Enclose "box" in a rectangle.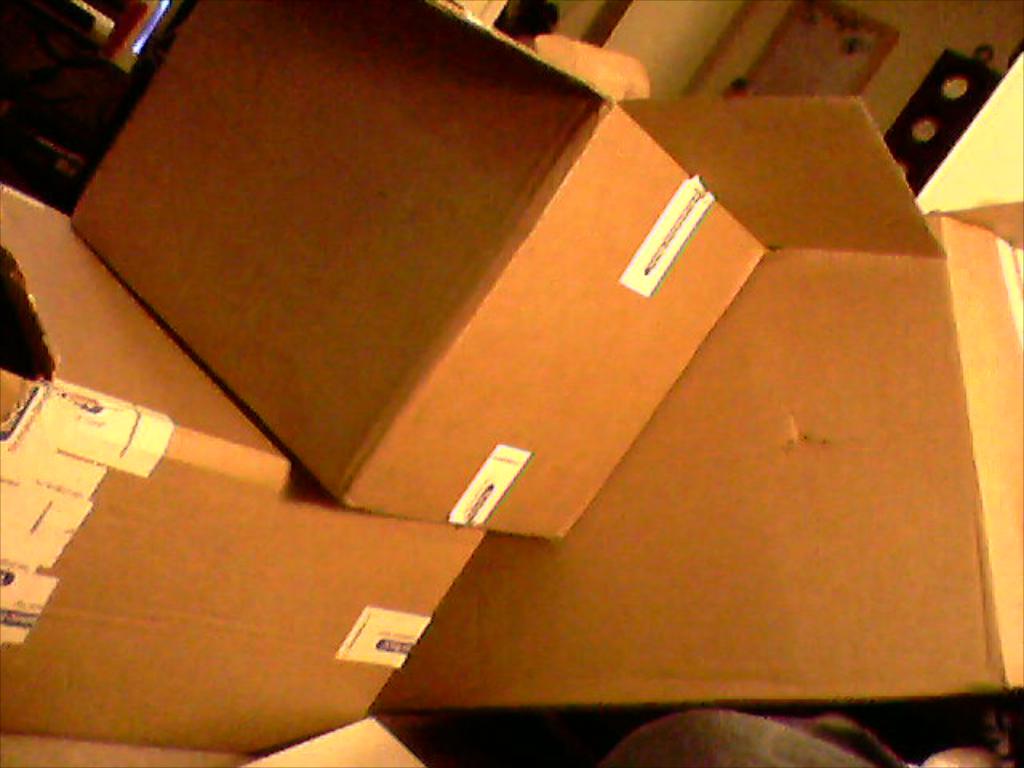
bbox(66, 0, 766, 549).
